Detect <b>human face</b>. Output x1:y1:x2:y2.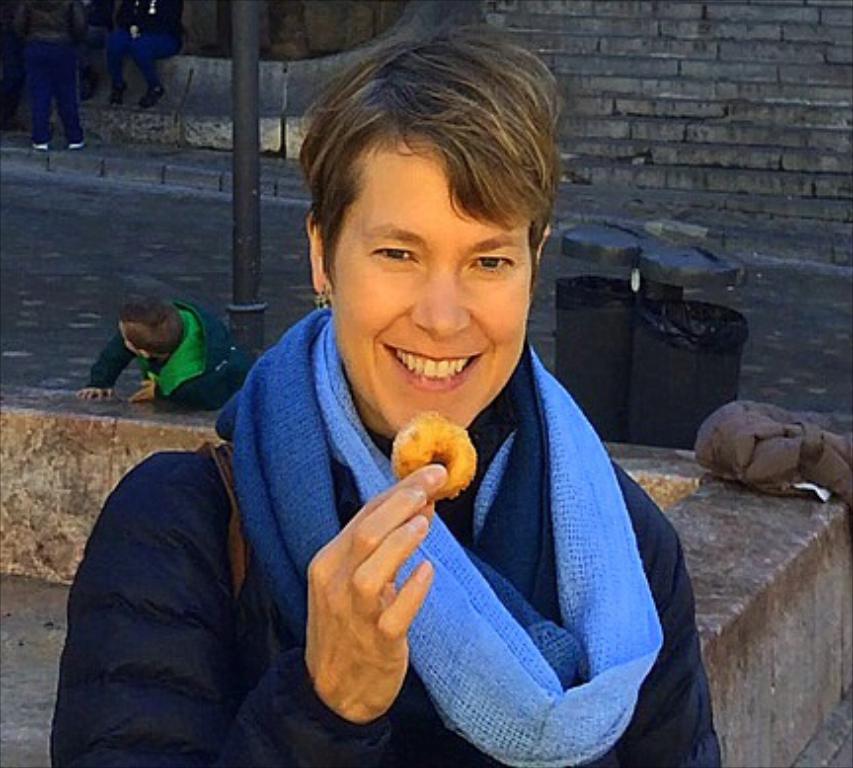
326:136:535:442.
